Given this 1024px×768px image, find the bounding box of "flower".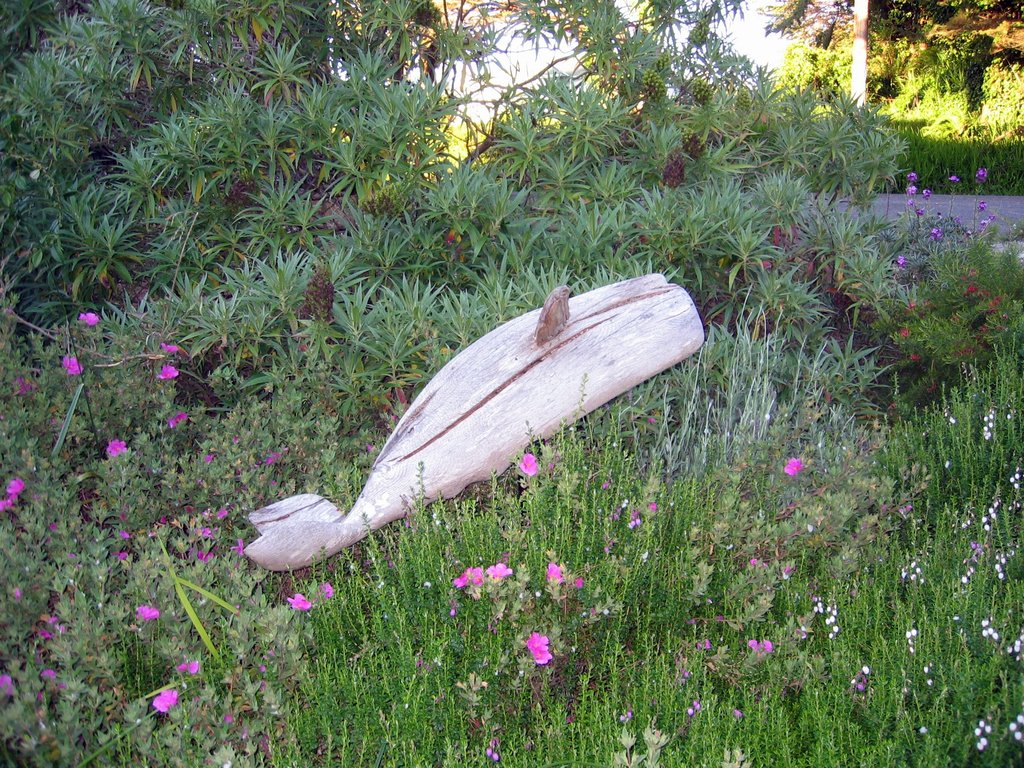
bbox=[82, 315, 99, 326].
